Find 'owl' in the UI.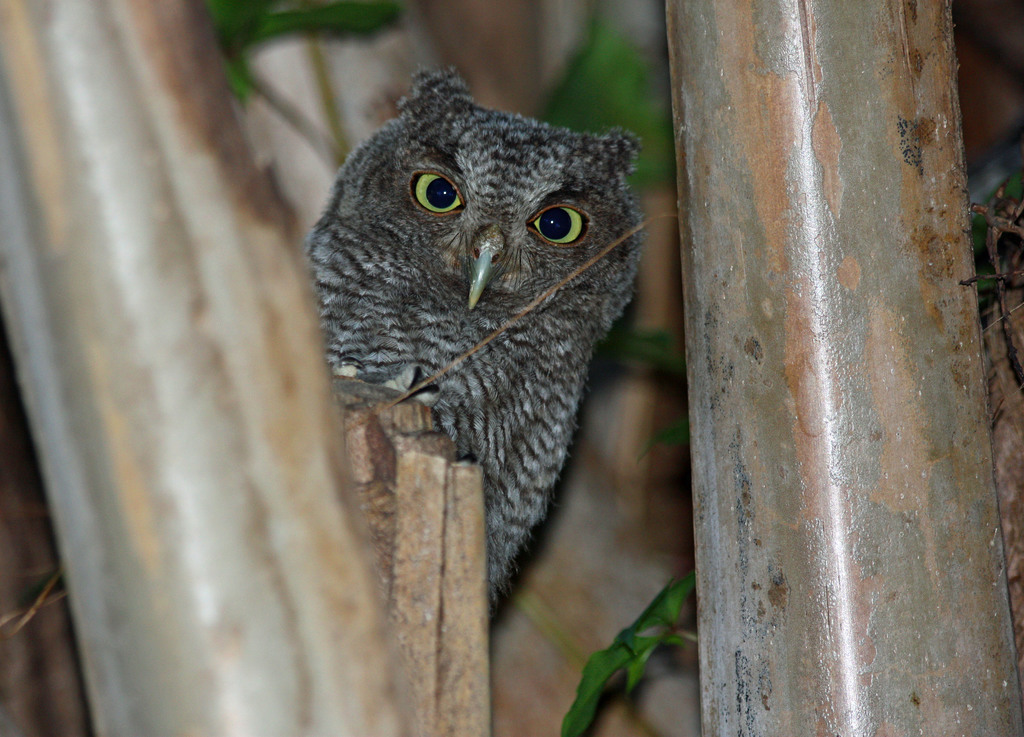
UI element at <region>290, 70, 651, 621</region>.
